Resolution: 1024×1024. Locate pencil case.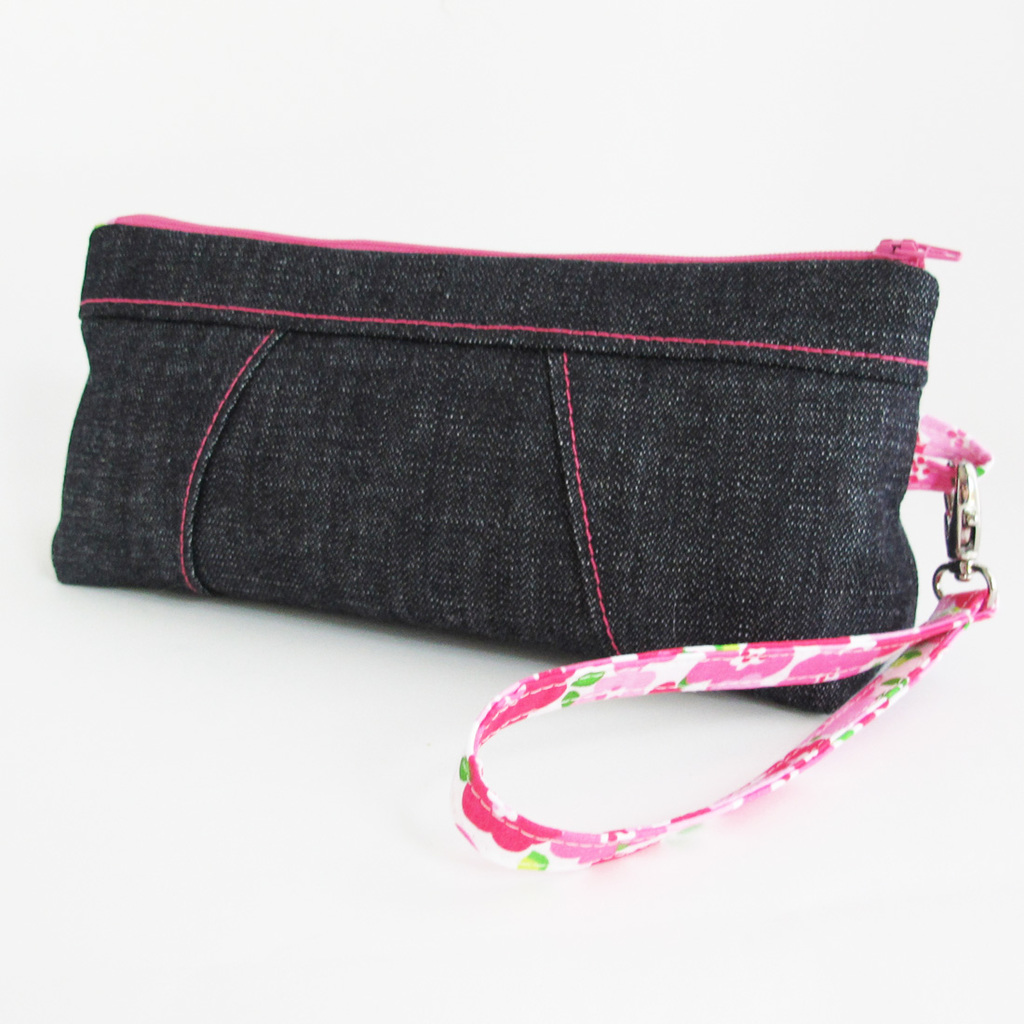
x1=47, y1=236, x2=997, y2=873.
